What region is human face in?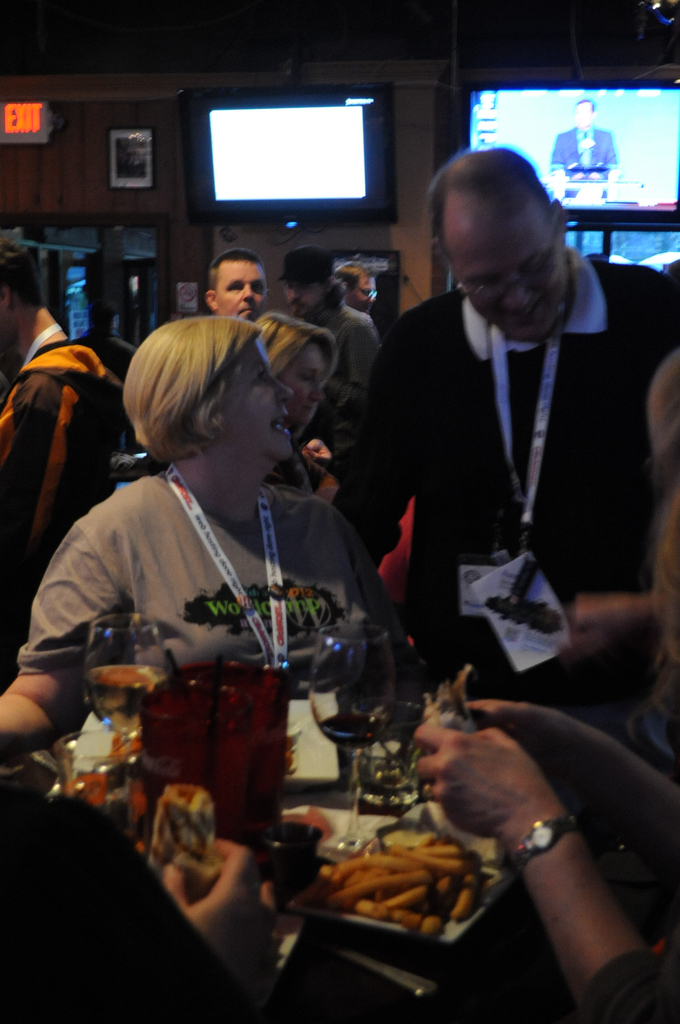
crop(284, 266, 324, 308).
